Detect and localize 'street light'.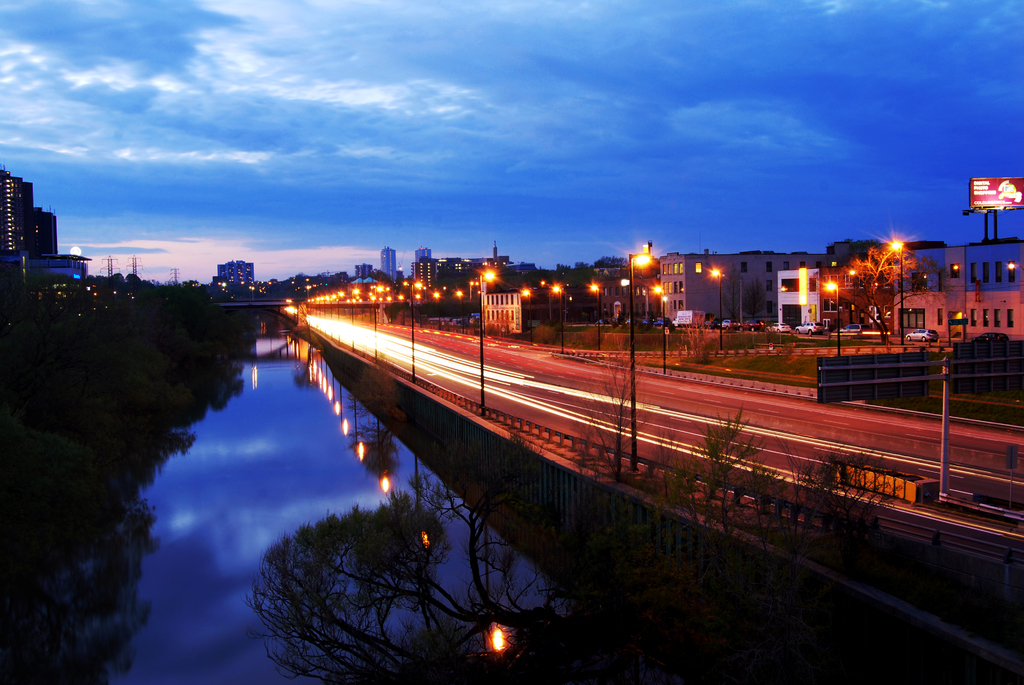
Localized at 477, 266, 499, 416.
